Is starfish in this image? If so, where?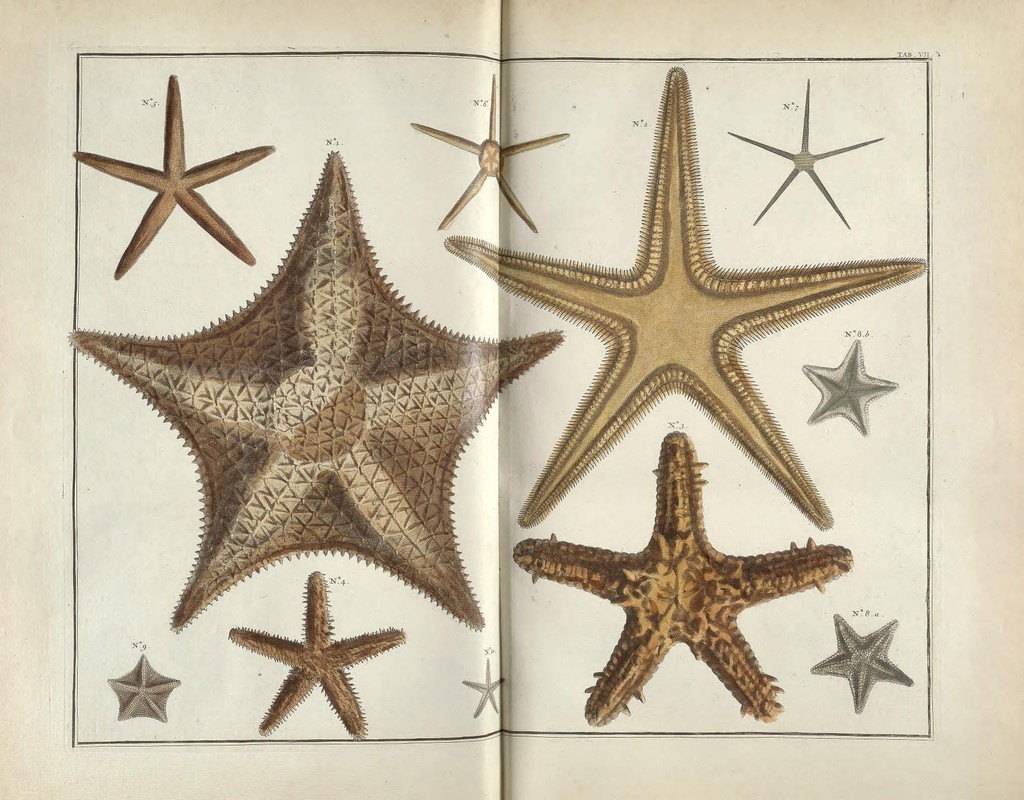
Yes, at <region>463, 657, 504, 714</region>.
